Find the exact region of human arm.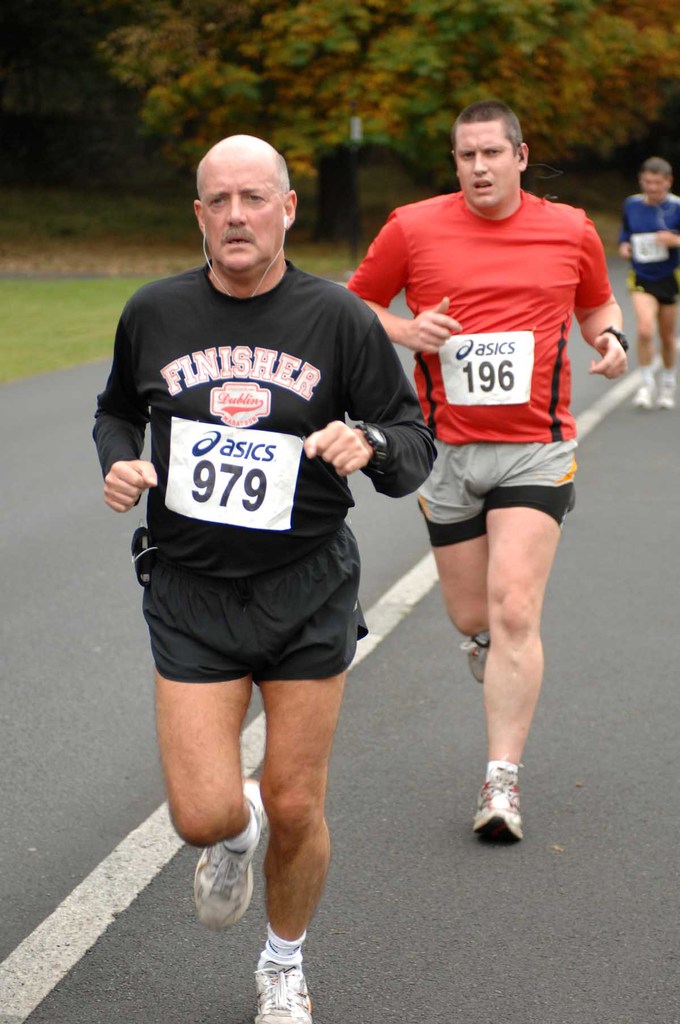
Exact region: box(610, 202, 631, 265).
